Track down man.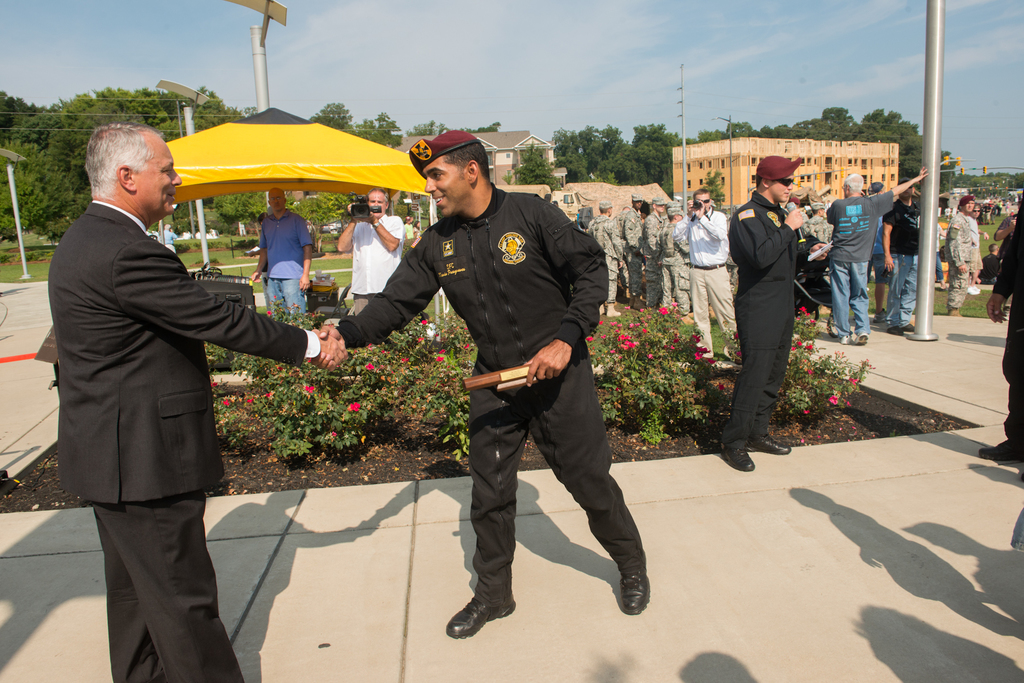
Tracked to (x1=334, y1=191, x2=404, y2=319).
